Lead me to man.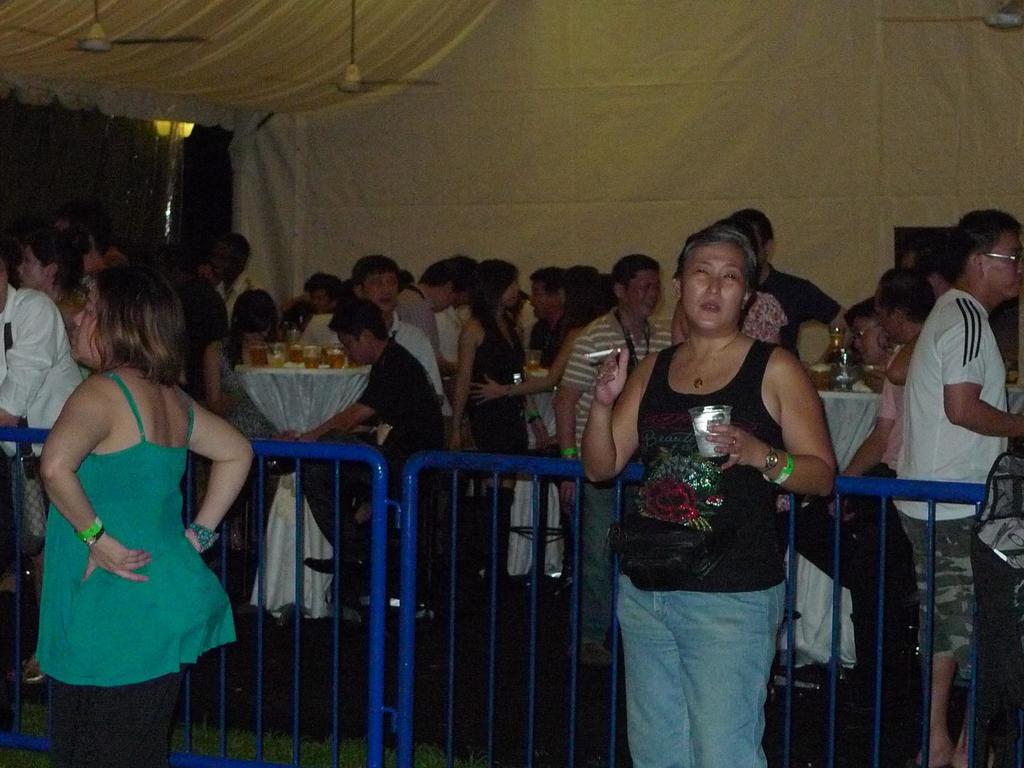
Lead to x1=858, y1=212, x2=1018, y2=669.
